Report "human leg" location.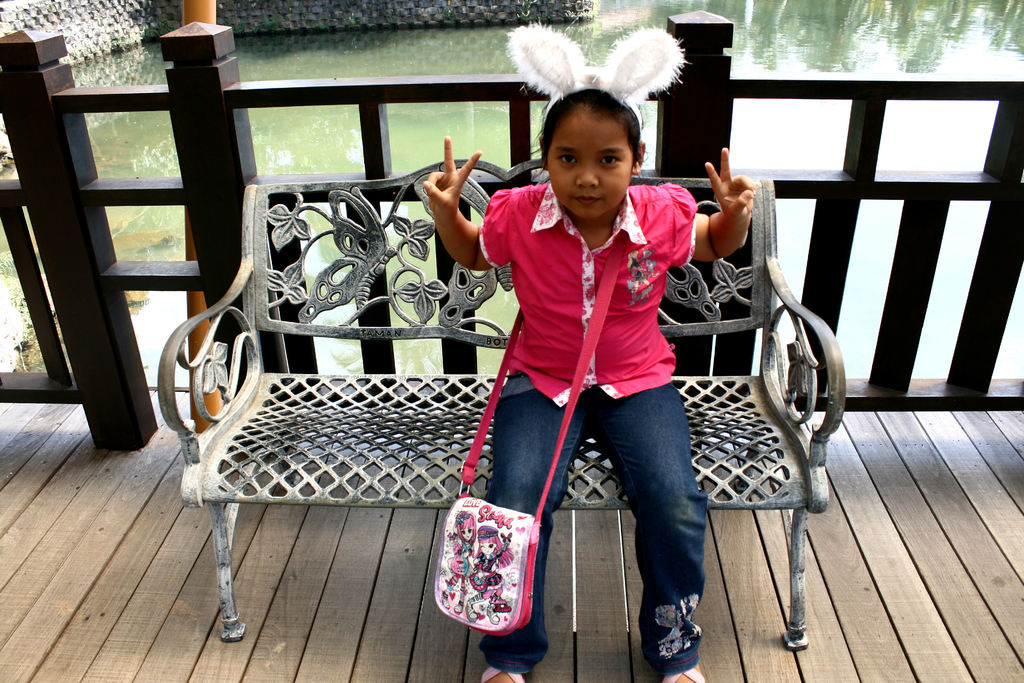
Report: 471,365,587,682.
